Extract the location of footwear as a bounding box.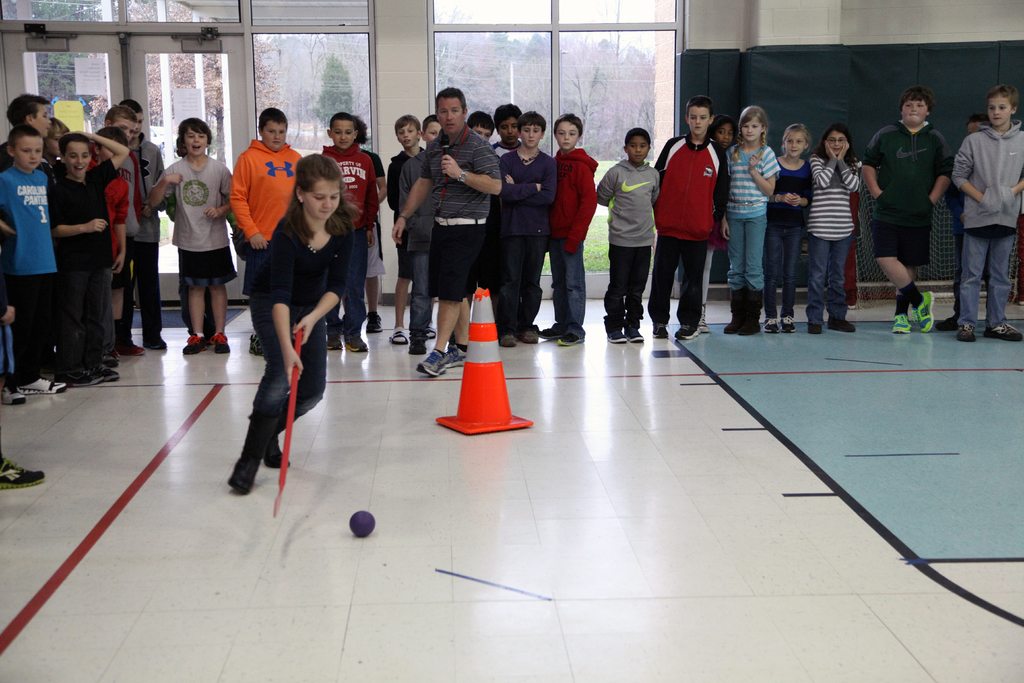
Rect(781, 318, 796, 334).
